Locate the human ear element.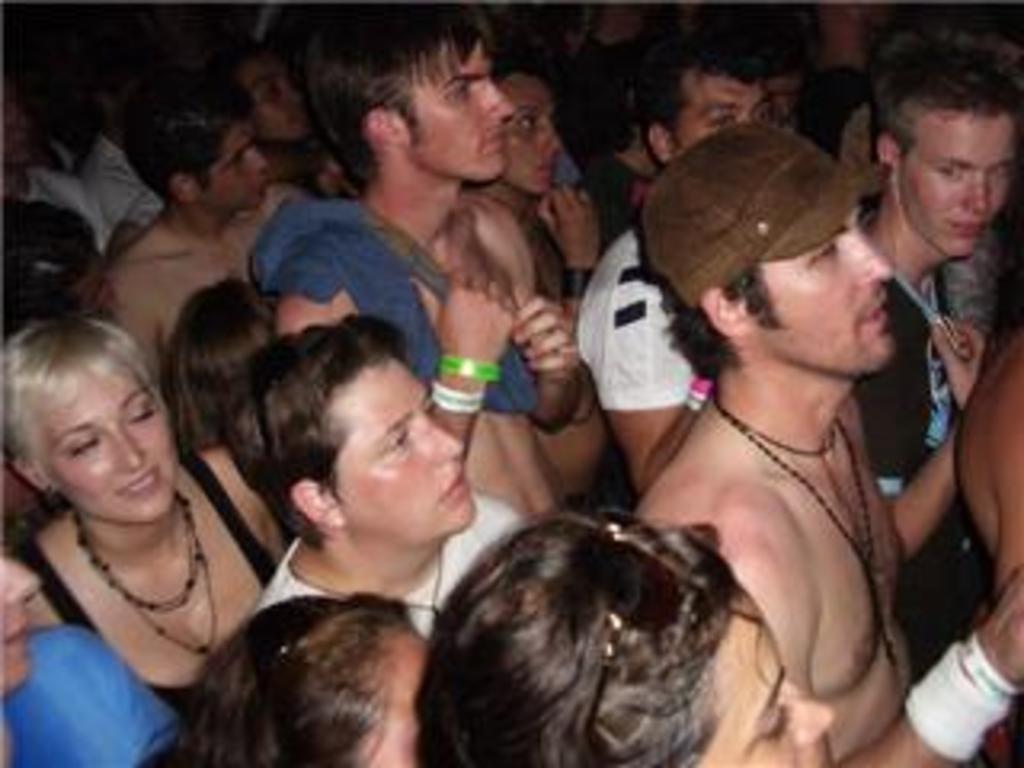
Element bbox: [874,128,902,176].
